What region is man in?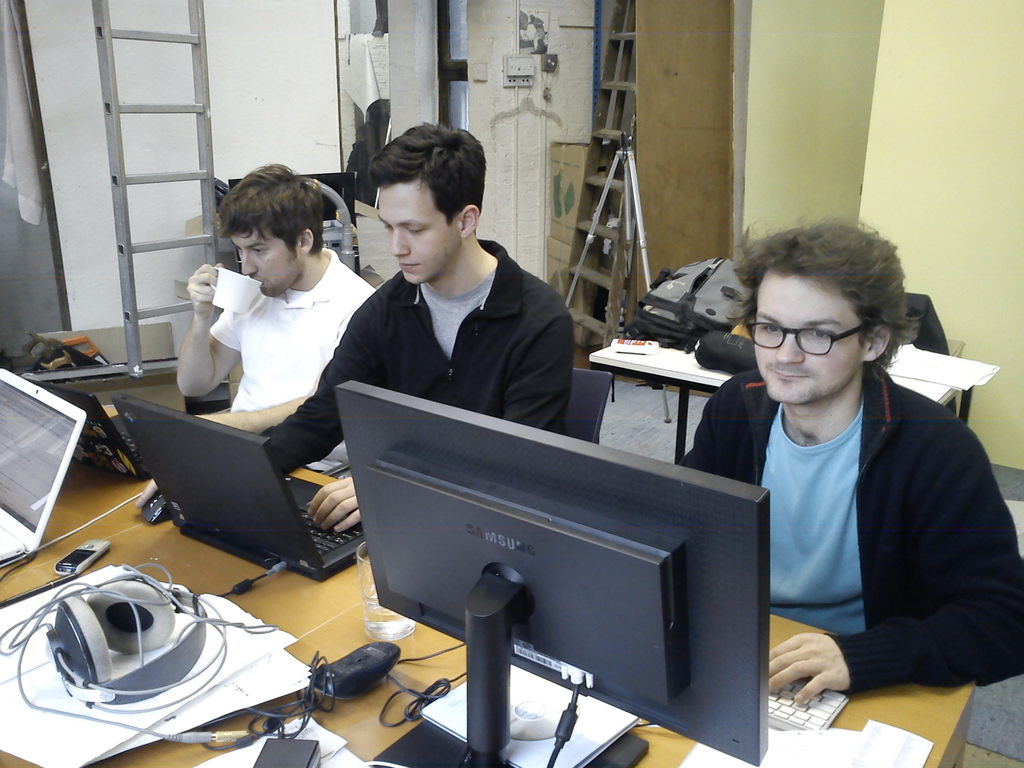
region(173, 157, 378, 442).
